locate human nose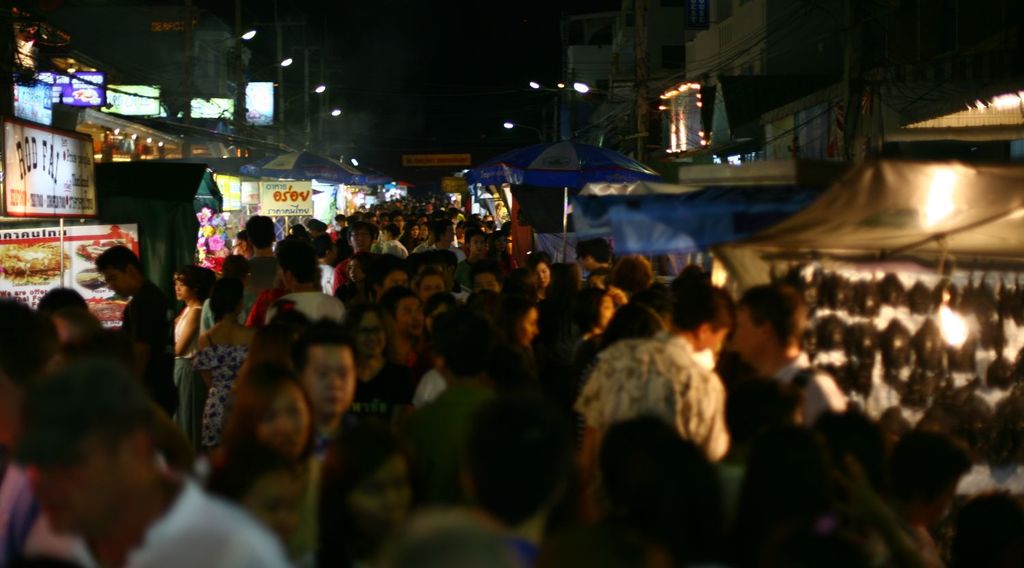
534, 326, 541, 332
